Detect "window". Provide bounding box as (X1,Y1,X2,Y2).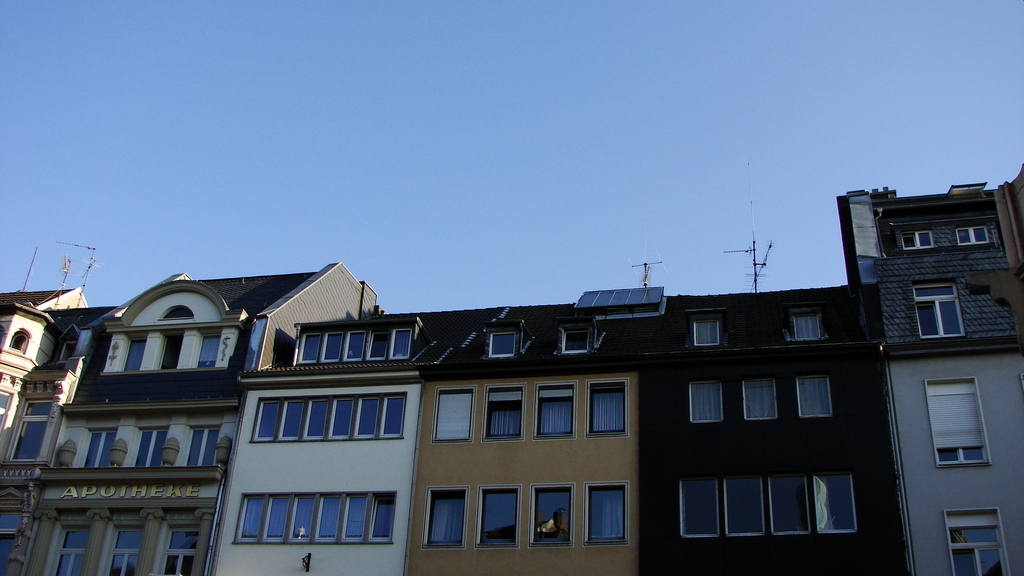
(534,485,575,547).
